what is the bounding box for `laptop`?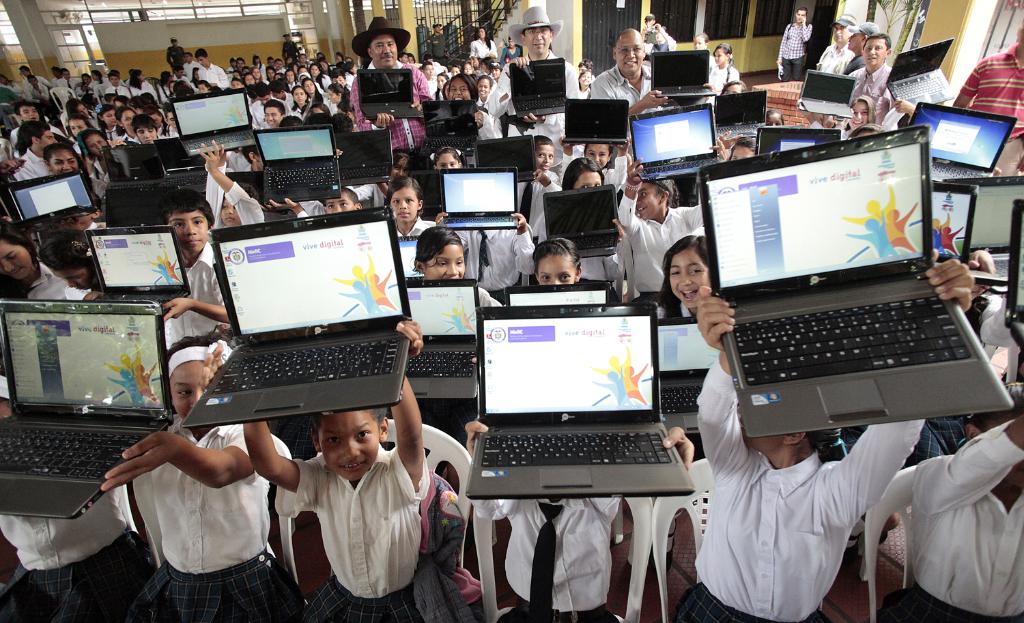
x1=153 y1=141 x2=208 y2=192.
